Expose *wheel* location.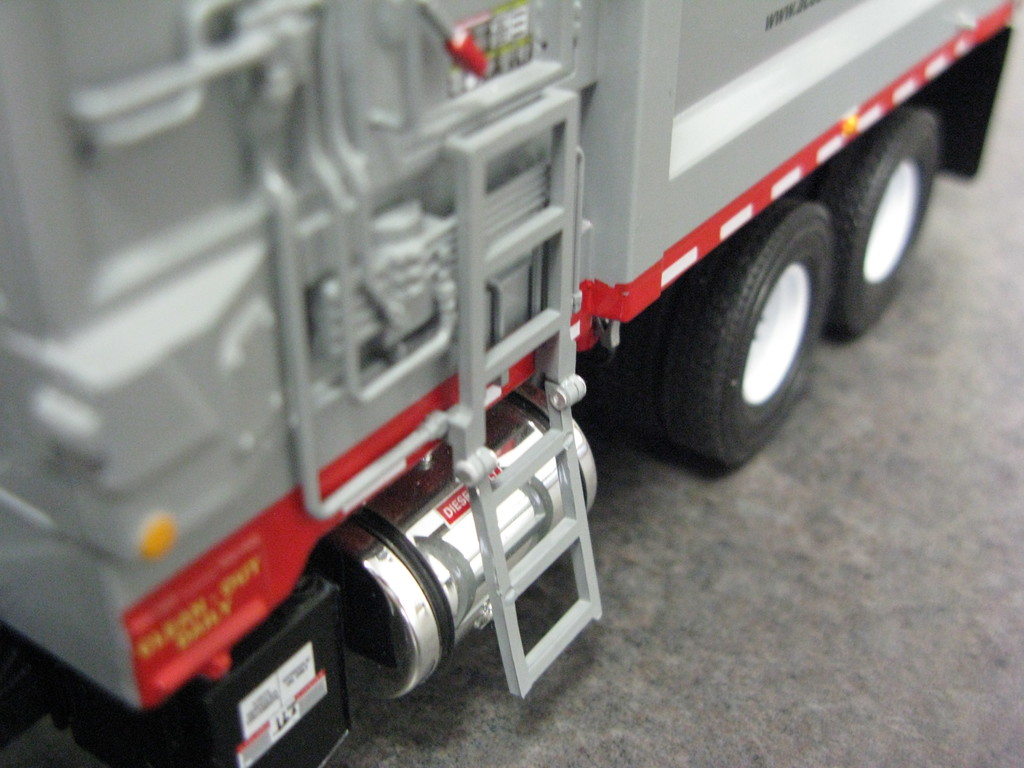
Exposed at rect(658, 219, 831, 452).
